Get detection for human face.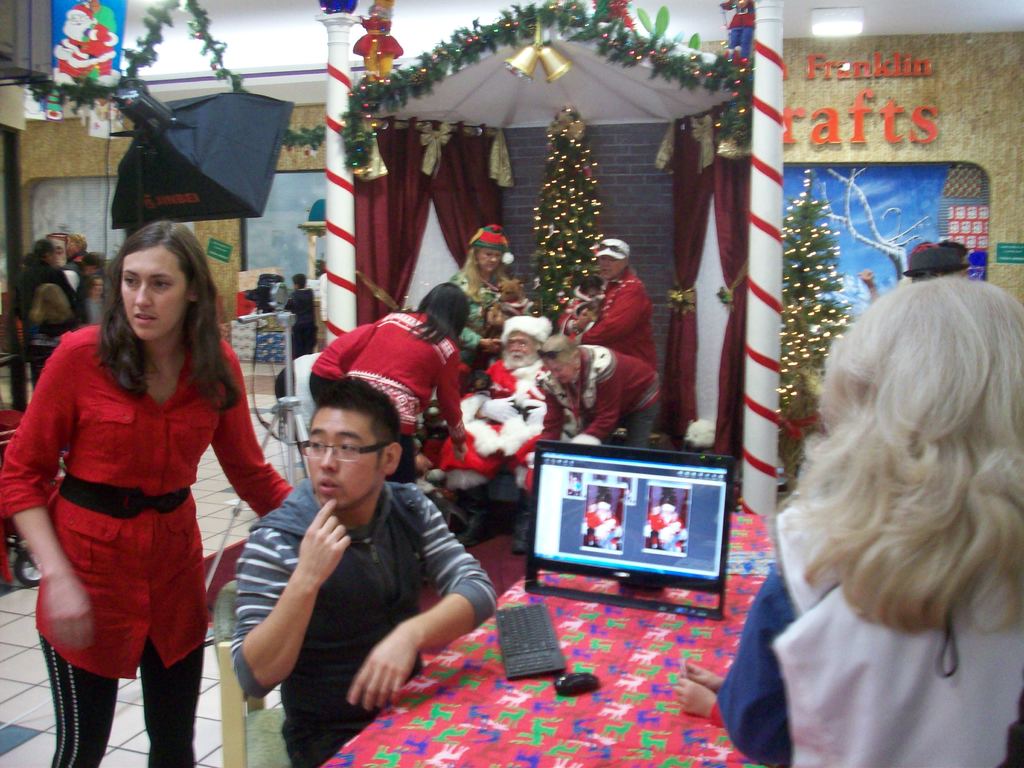
Detection: [x1=477, y1=247, x2=506, y2=271].
